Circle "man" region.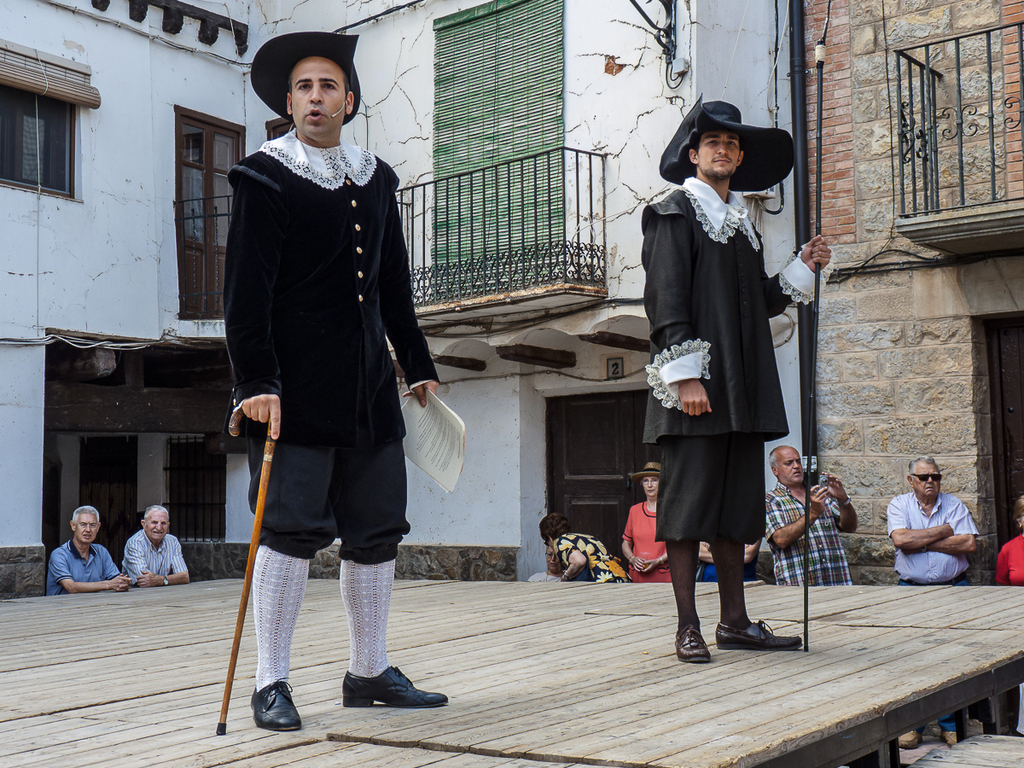
Region: [115,501,193,587].
